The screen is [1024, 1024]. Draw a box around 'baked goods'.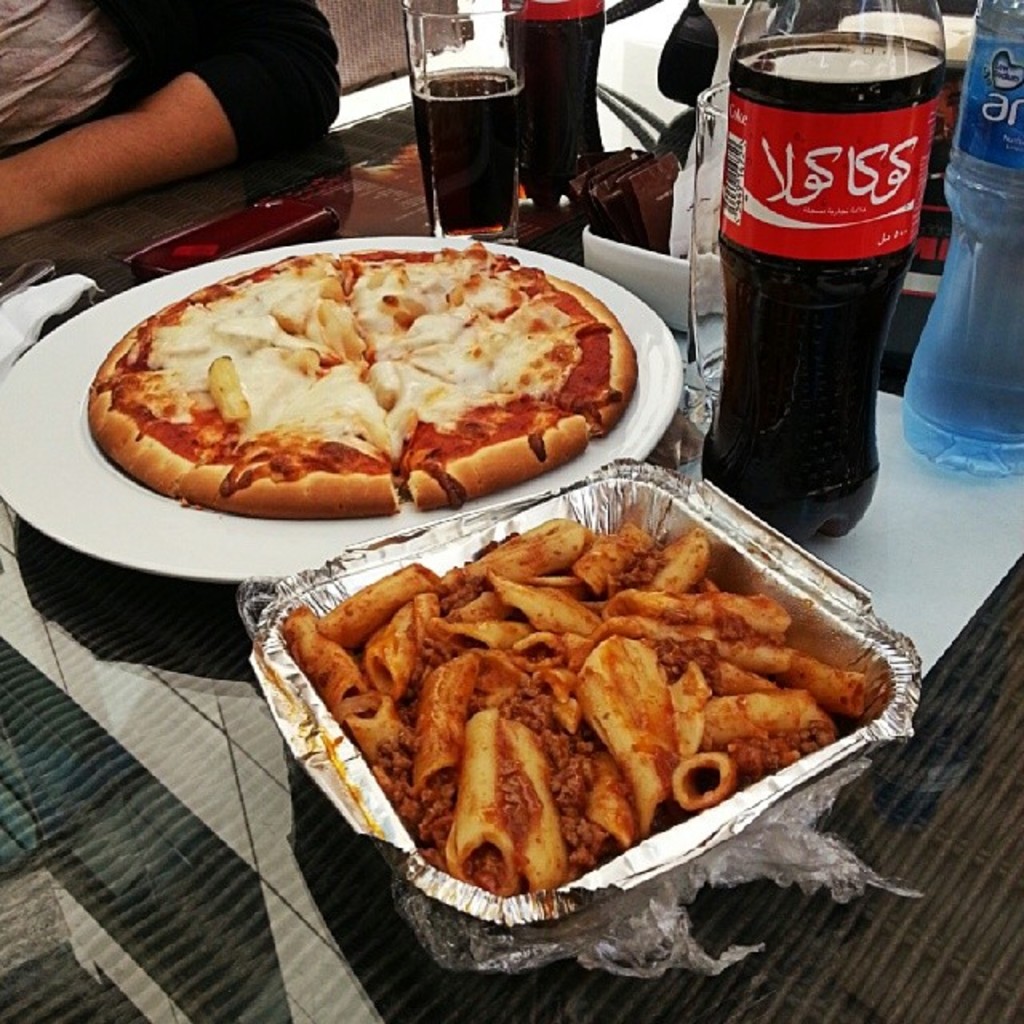
{"left": 80, "top": 243, "right": 638, "bottom": 520}.
